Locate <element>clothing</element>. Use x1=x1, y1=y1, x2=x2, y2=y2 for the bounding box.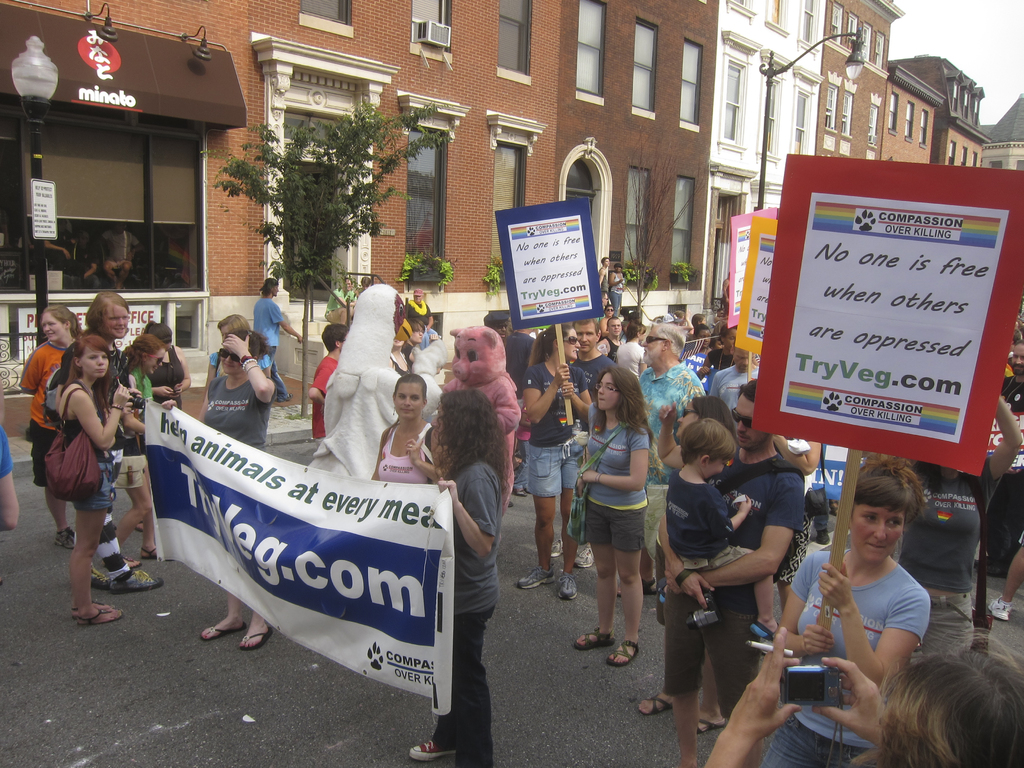
x1=253, y1=296, x2=286, y2=395.
